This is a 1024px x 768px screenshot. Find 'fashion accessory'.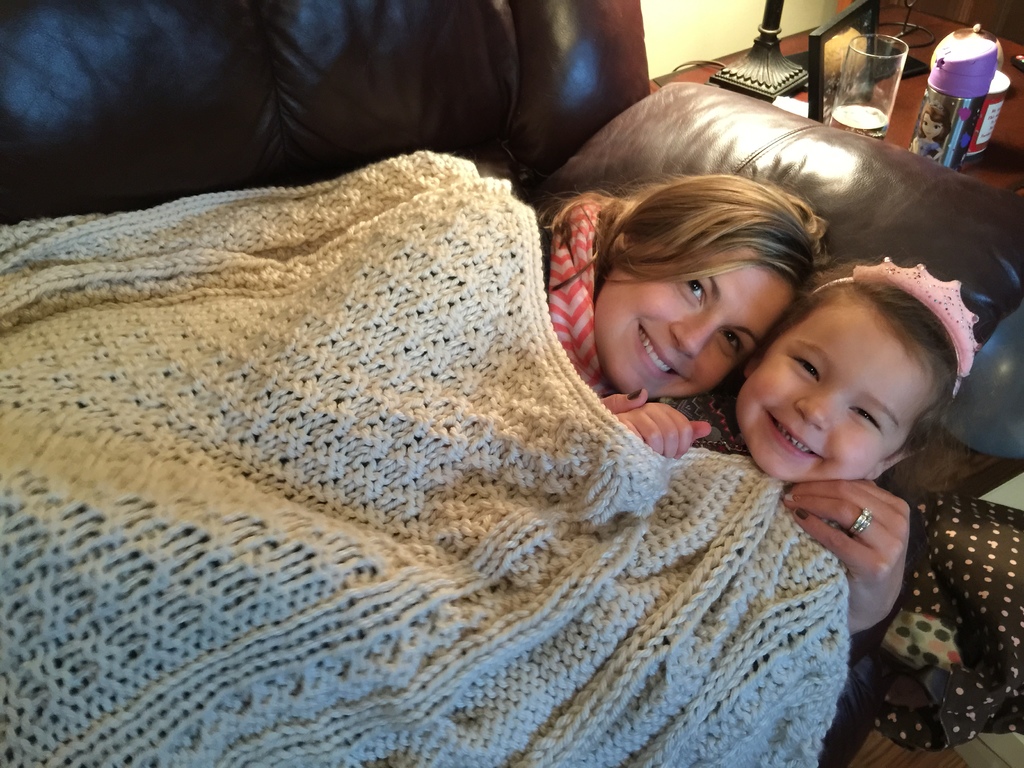
Bounding box: (811, 260, 976, 406).
